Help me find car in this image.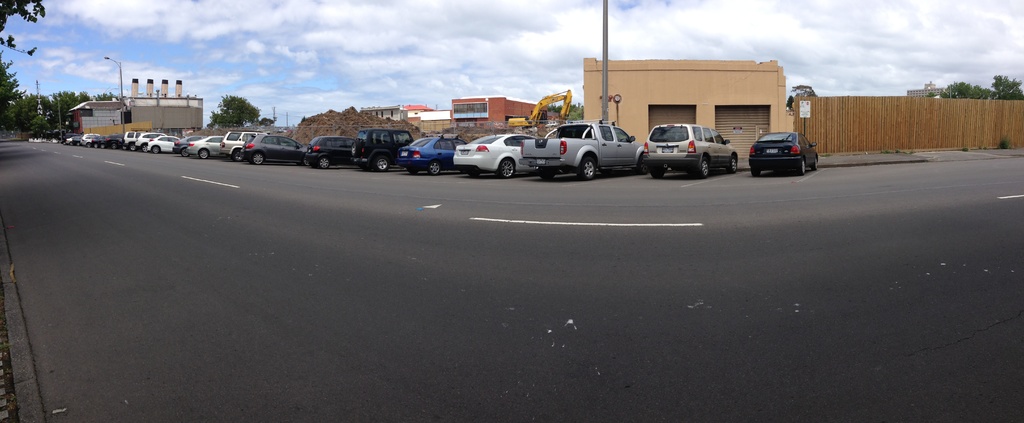
Found it: x1=524, y1=116, x2=643, y2=185.
